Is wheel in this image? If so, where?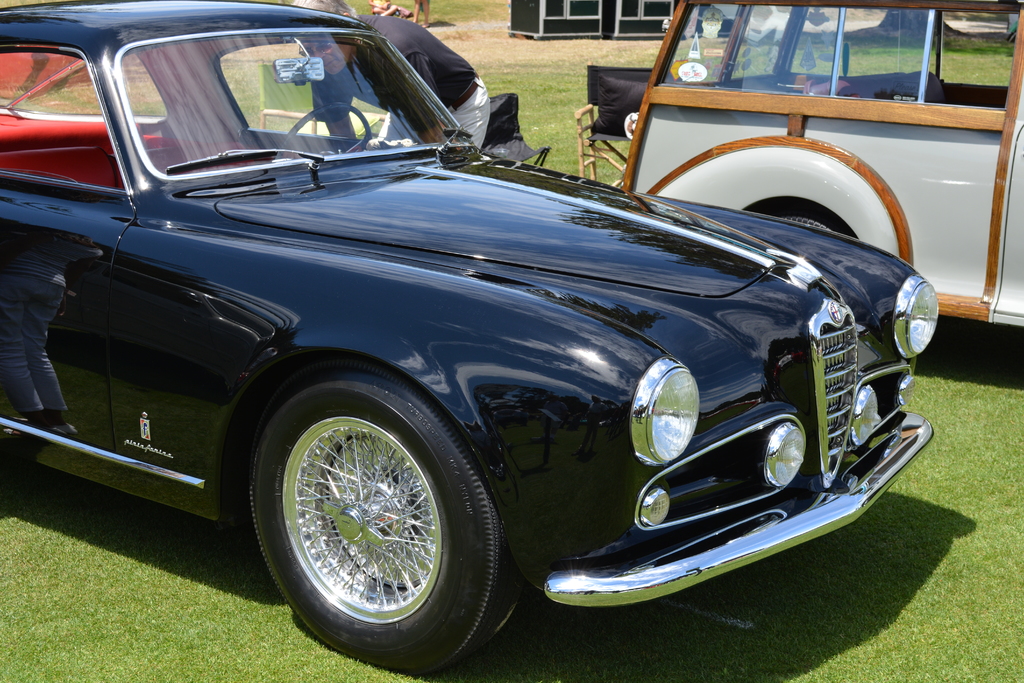
Yes, at {"x1": 259, "y1": 372, "x2": 493, "y2": 648}.
